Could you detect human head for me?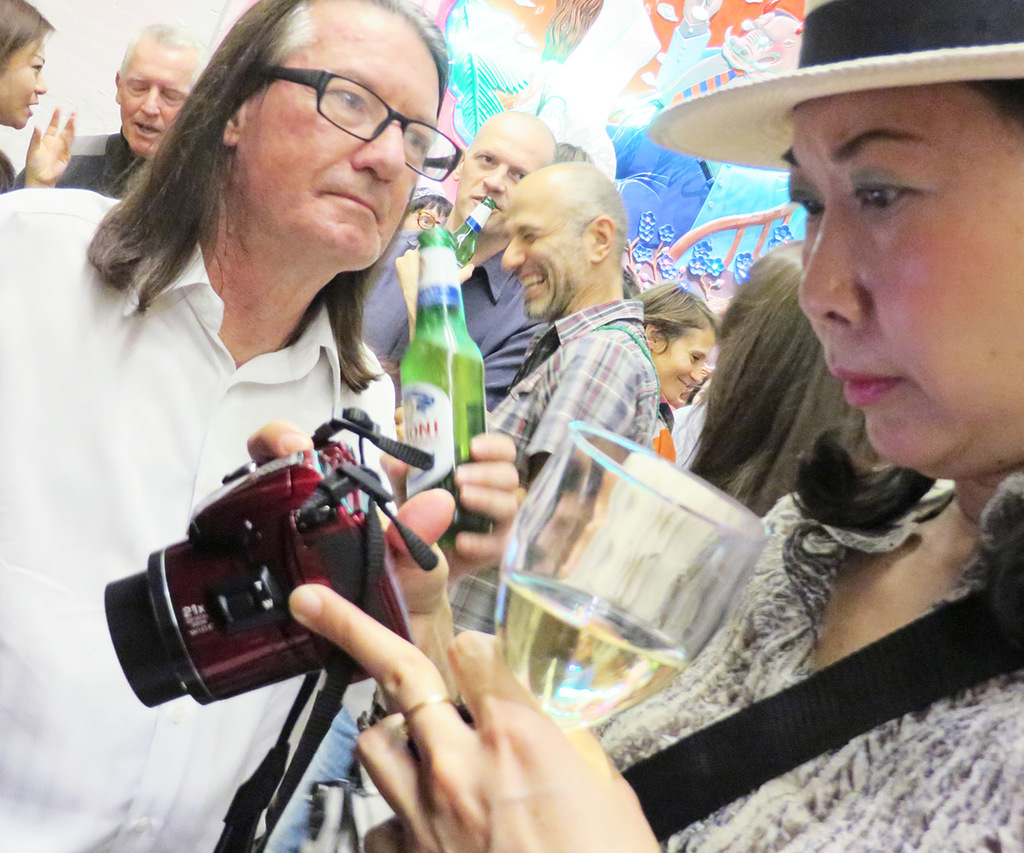
Detection result: bbox=(503, 161, 630, 318).
